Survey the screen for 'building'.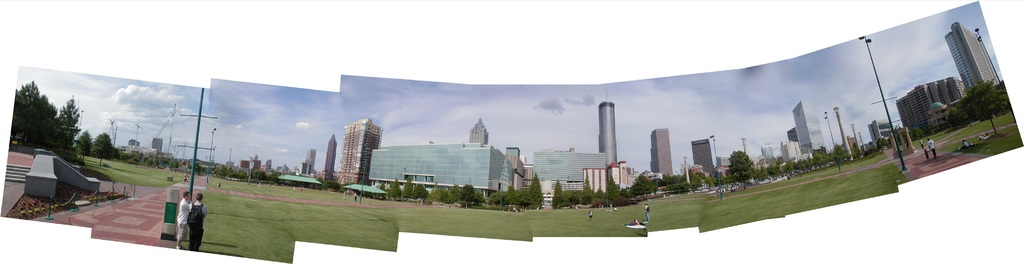
Survey found: region(894, 23, 996, 126).
